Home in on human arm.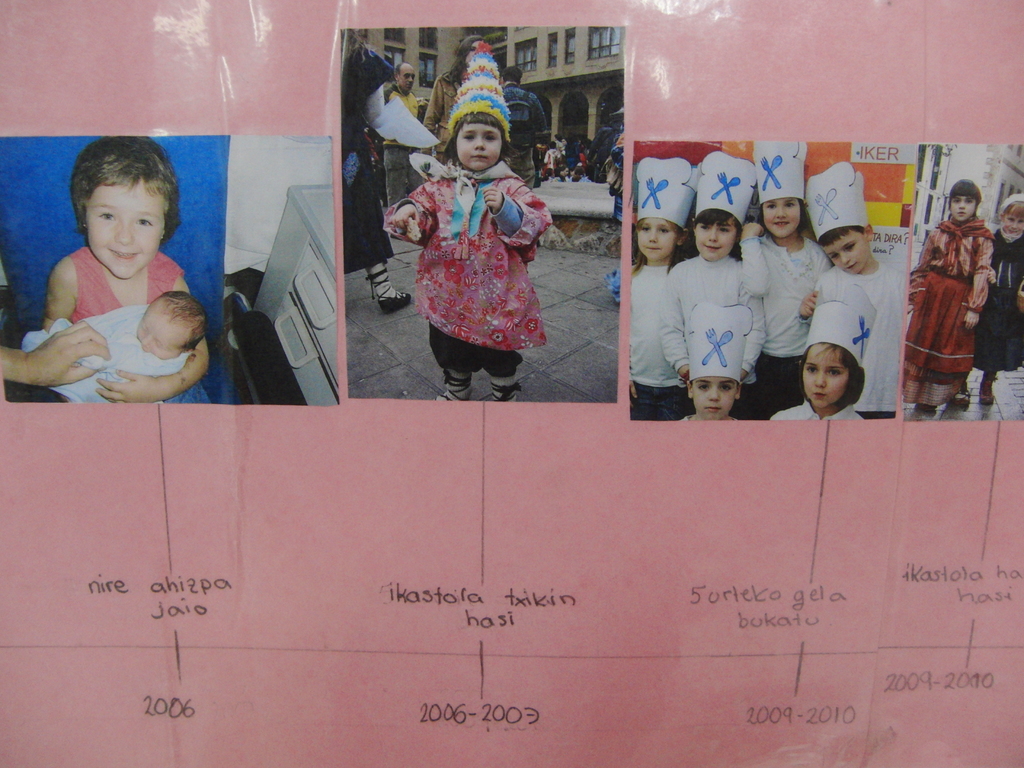
Homed in at 909, 241, 936, 305.
